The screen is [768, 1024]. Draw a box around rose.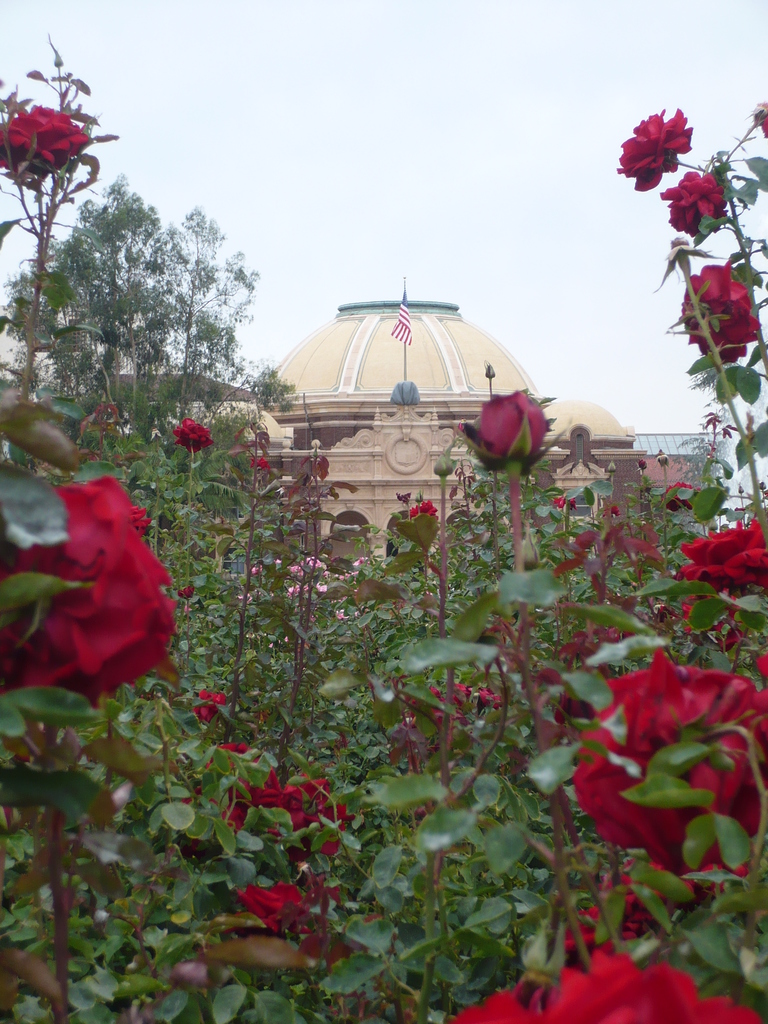
crop(467, 385, 546, 462).
